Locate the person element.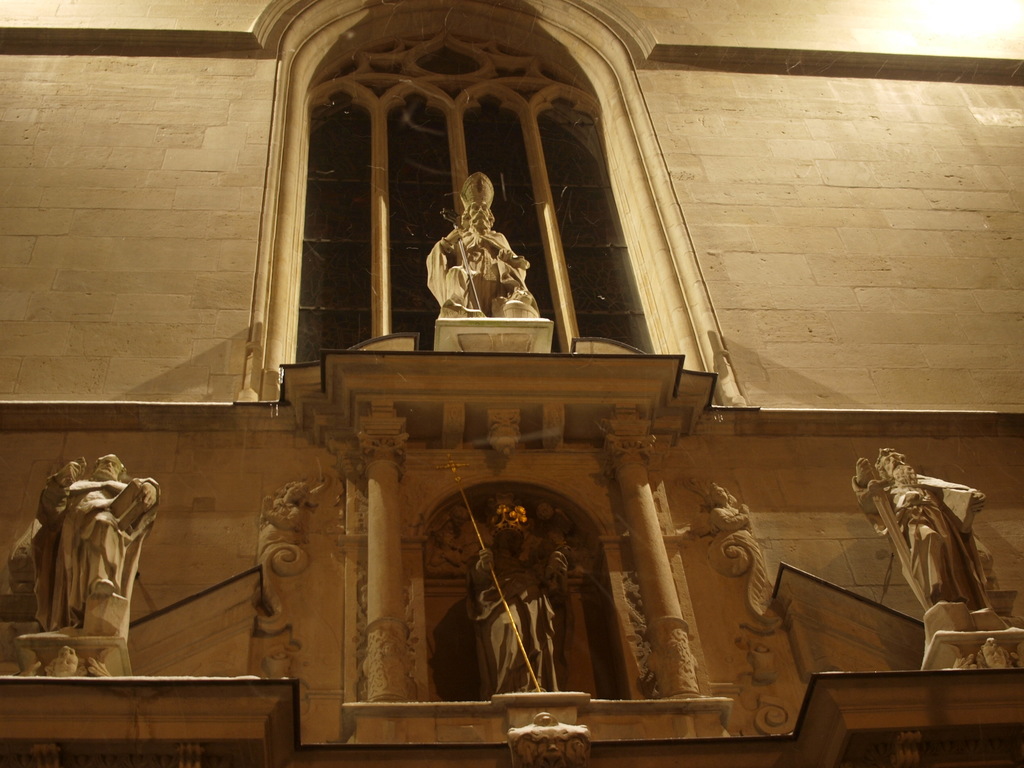
Element bbox: left=257, top=481, right=306, bottom=560.
